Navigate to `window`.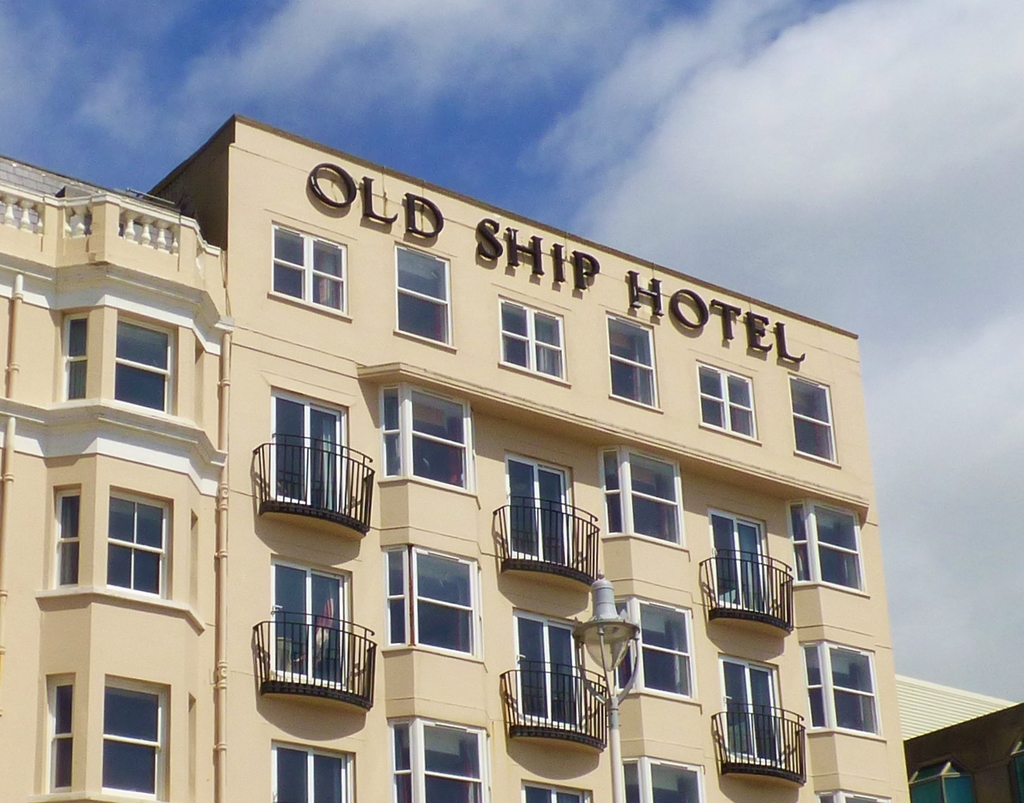
Navigation target: left=44, top=675, right=78, bottom=795.
